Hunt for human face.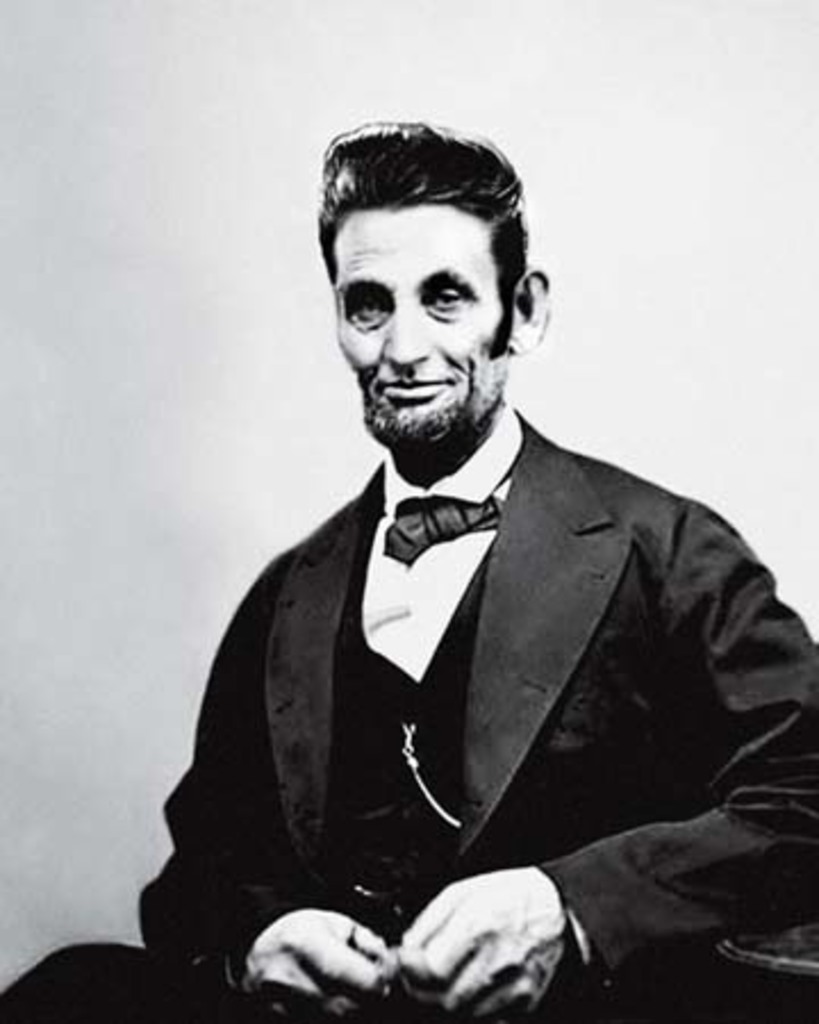
Hunted down at <bbox>323, 207, 498, 432</bbox>.
